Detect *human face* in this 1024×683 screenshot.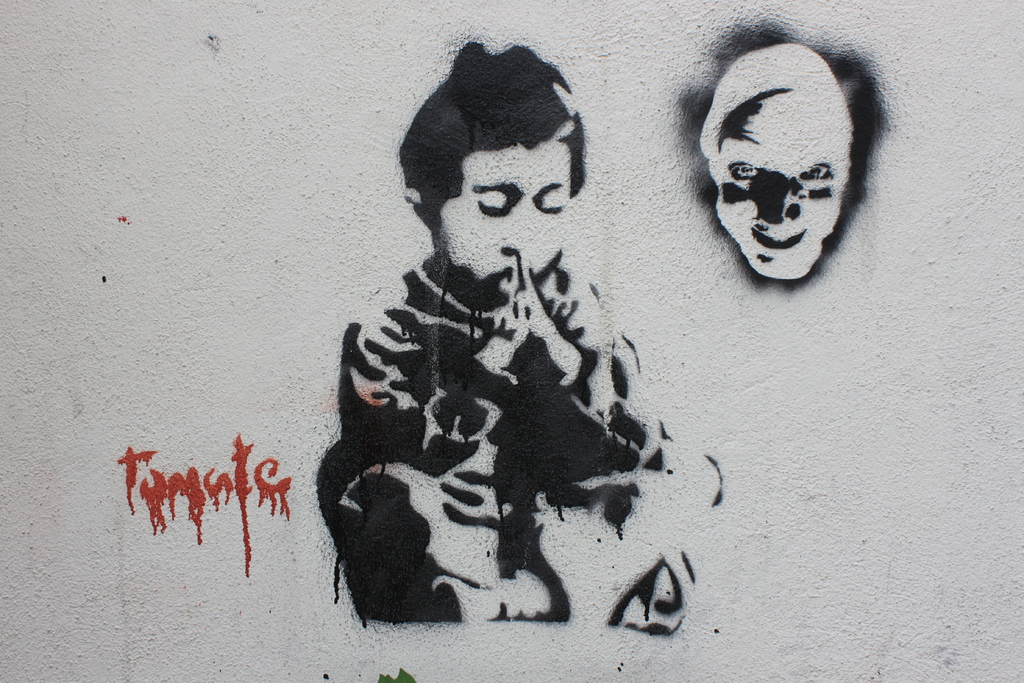
Detection: (706,80,842,276).
